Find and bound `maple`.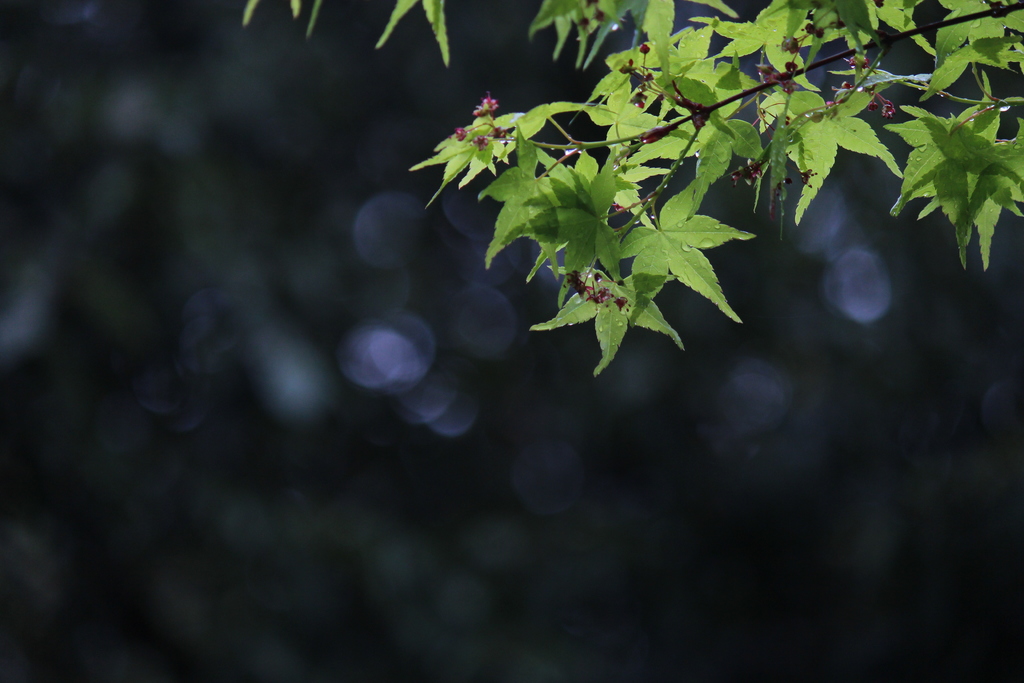
Bound: l=242, t=0, r=1023, b=375.
